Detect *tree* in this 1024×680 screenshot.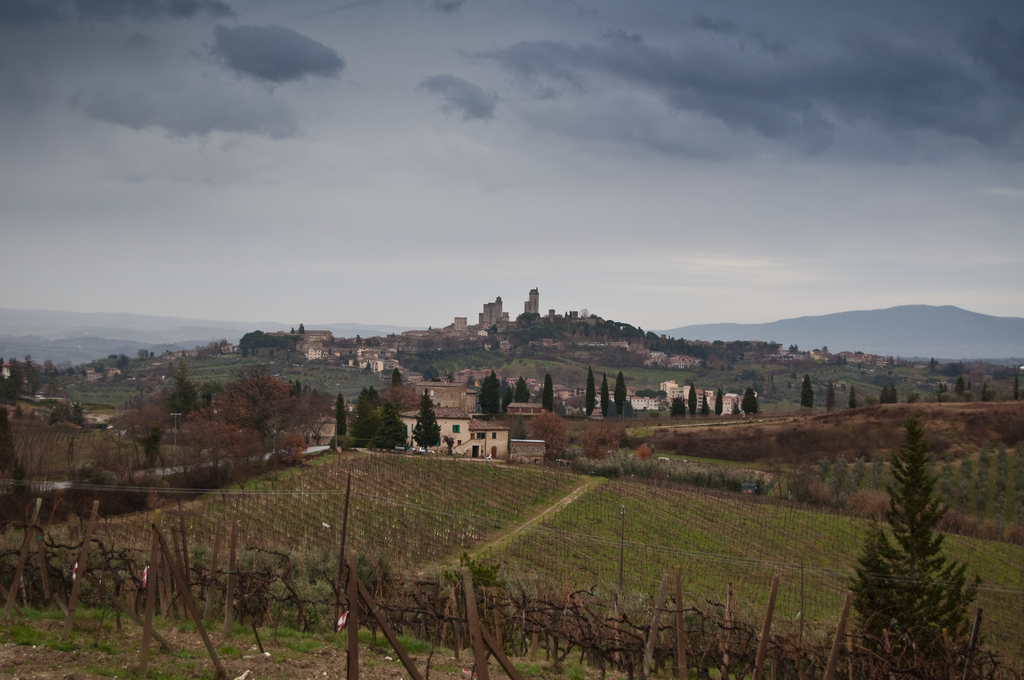
Detection: (863, 399, 982, 642).
